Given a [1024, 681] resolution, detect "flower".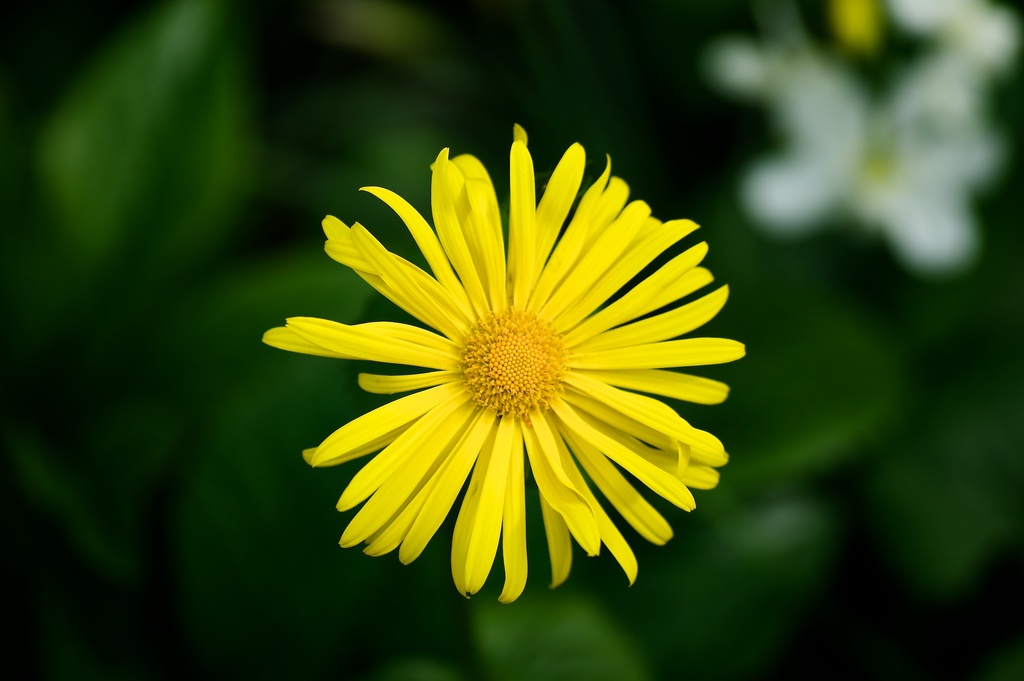
[280,138,749,607].
